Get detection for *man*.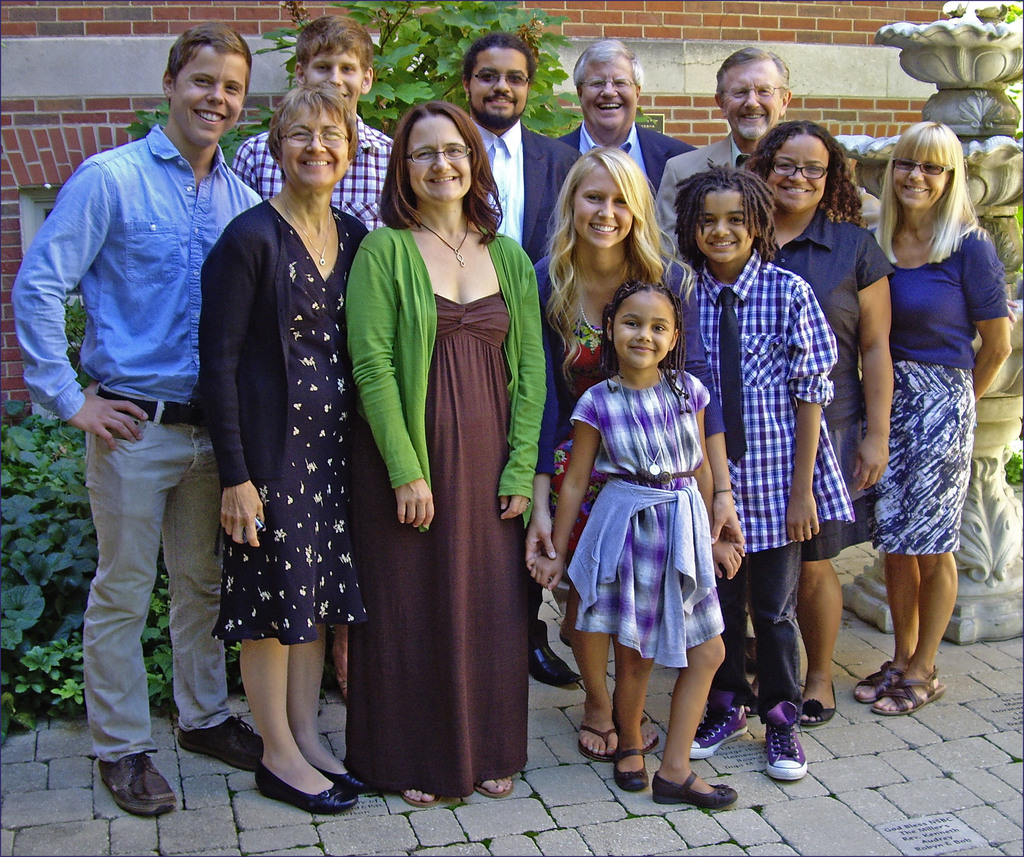
Detection: Rect(655, 45, 796, 263).
